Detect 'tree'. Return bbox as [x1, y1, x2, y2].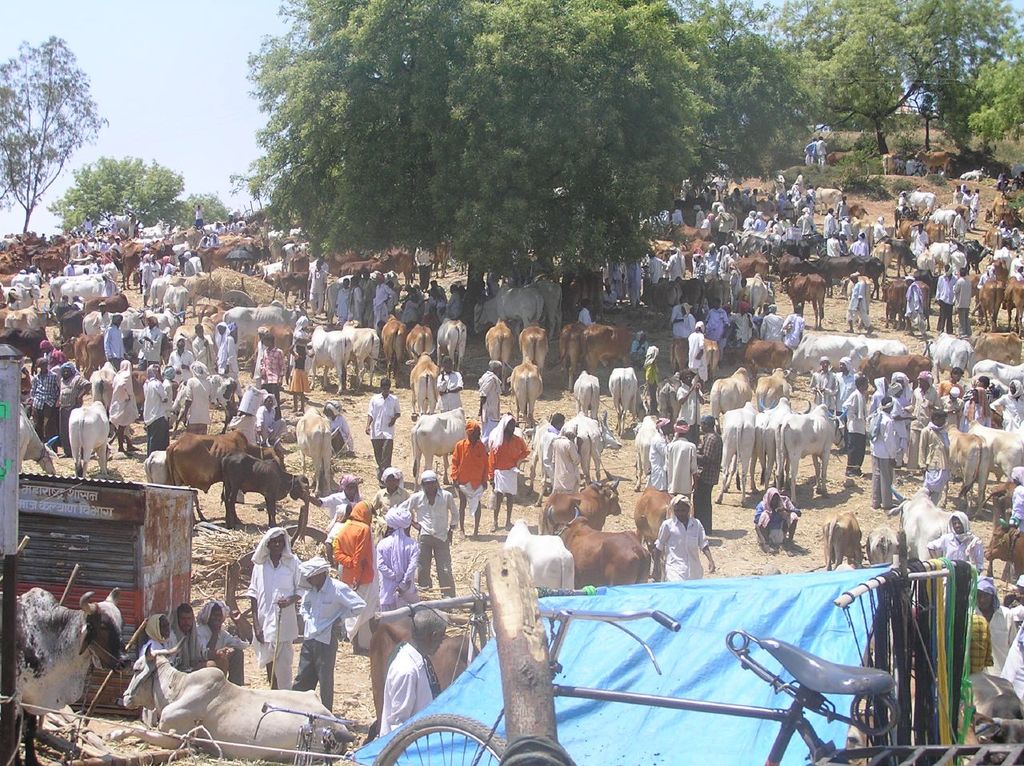
[975, 37, 1023, 148].
